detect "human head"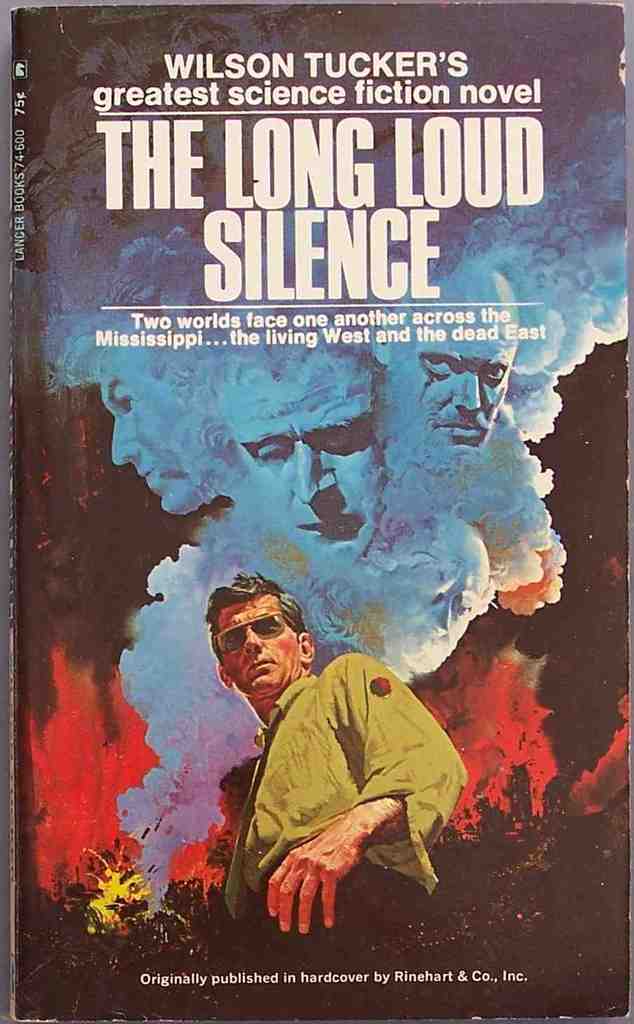
[204,587,323,707]
